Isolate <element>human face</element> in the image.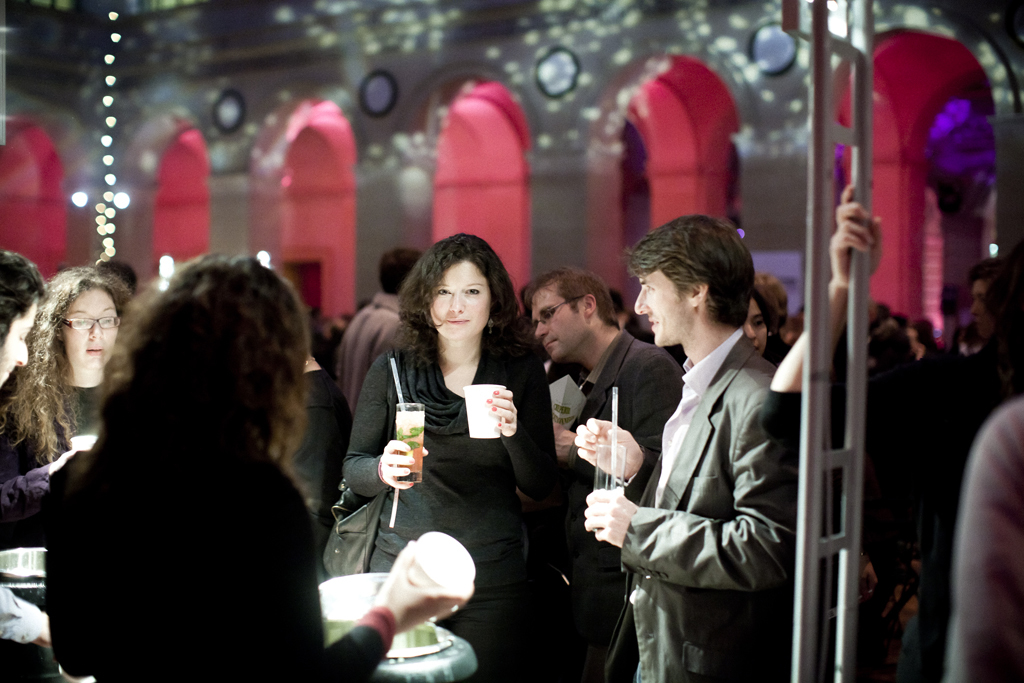
Isolated region: [734,295,771,353].
